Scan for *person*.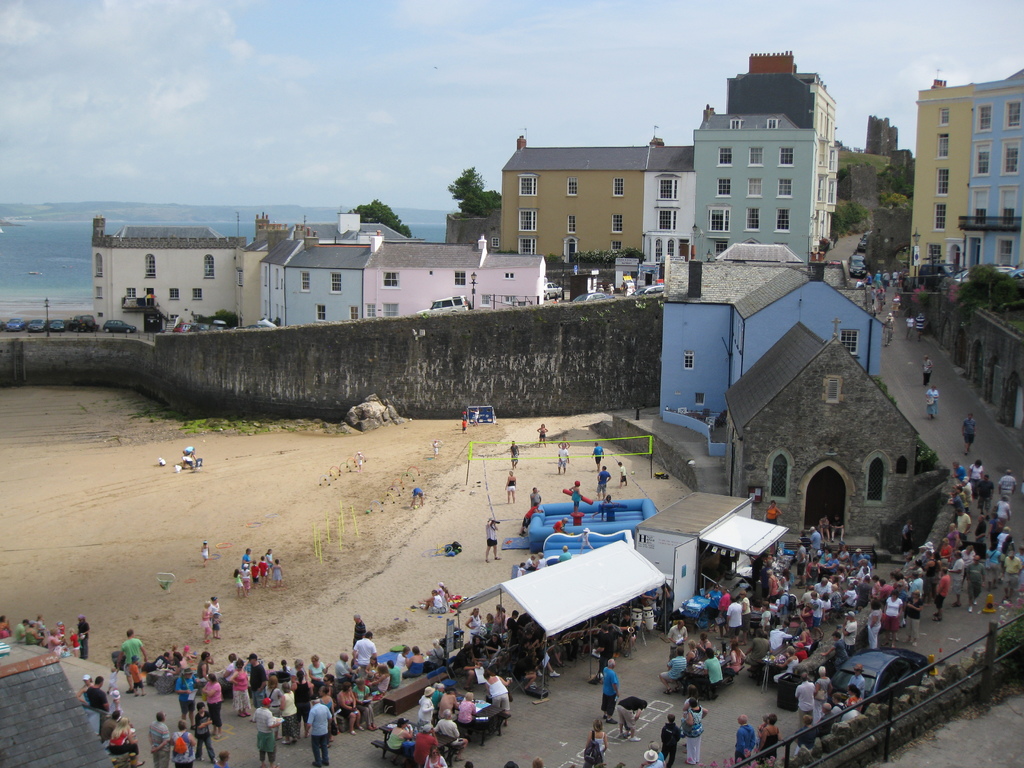
Scan result: (594, 654, 624, 721).
